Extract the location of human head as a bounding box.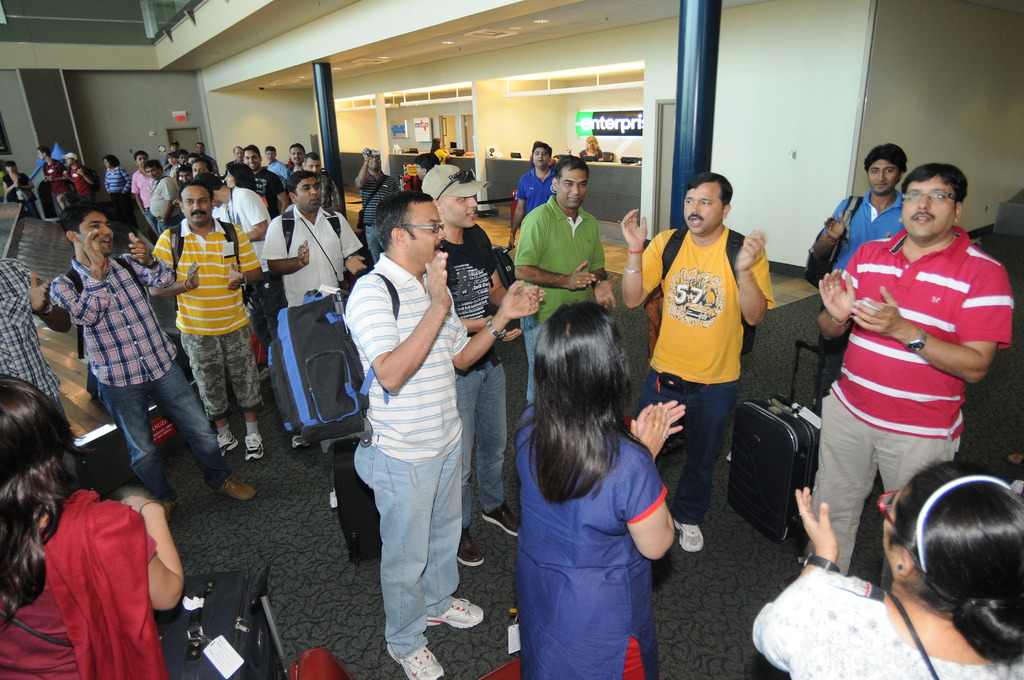
{"left": 550, "top": 156, "right": 590, "bottom": 210}.
